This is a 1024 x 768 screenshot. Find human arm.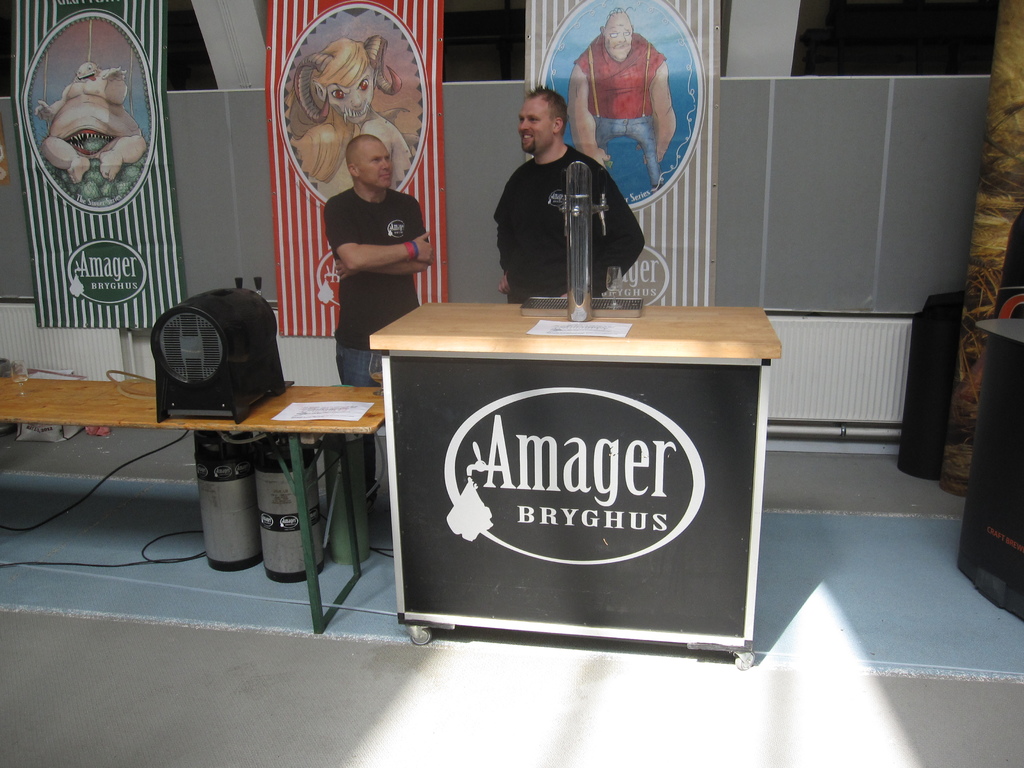
Bounding box: 333,197,433,283.
